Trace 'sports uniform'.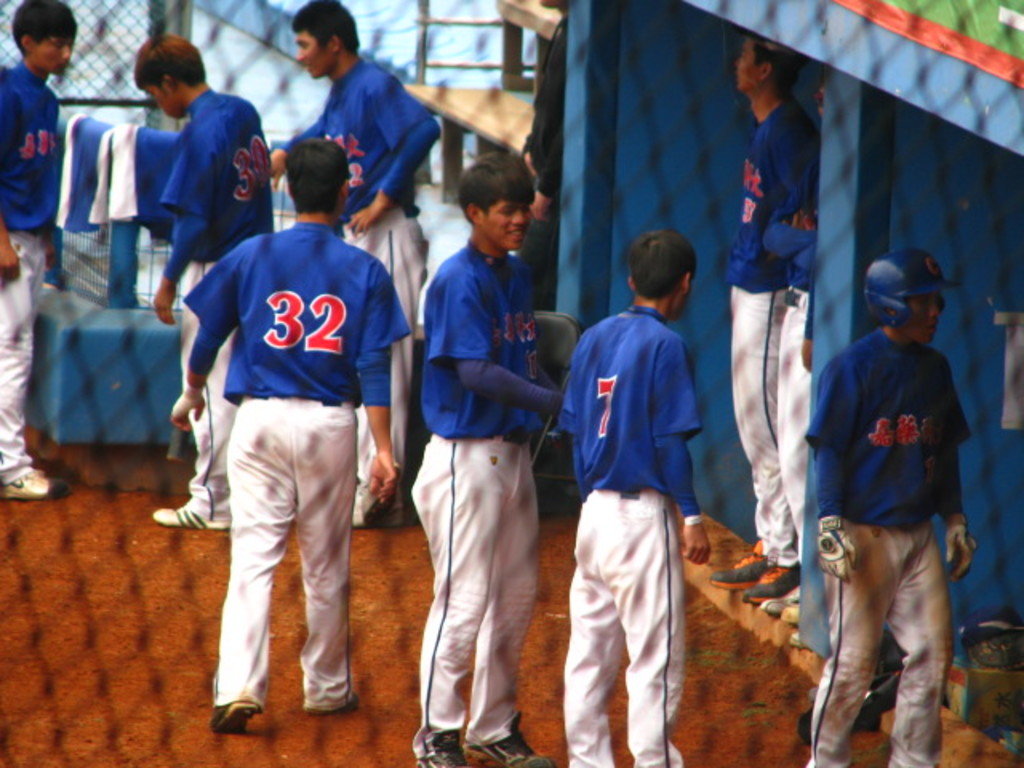
Traced to <region>558, 302, 709, 766</region>.
